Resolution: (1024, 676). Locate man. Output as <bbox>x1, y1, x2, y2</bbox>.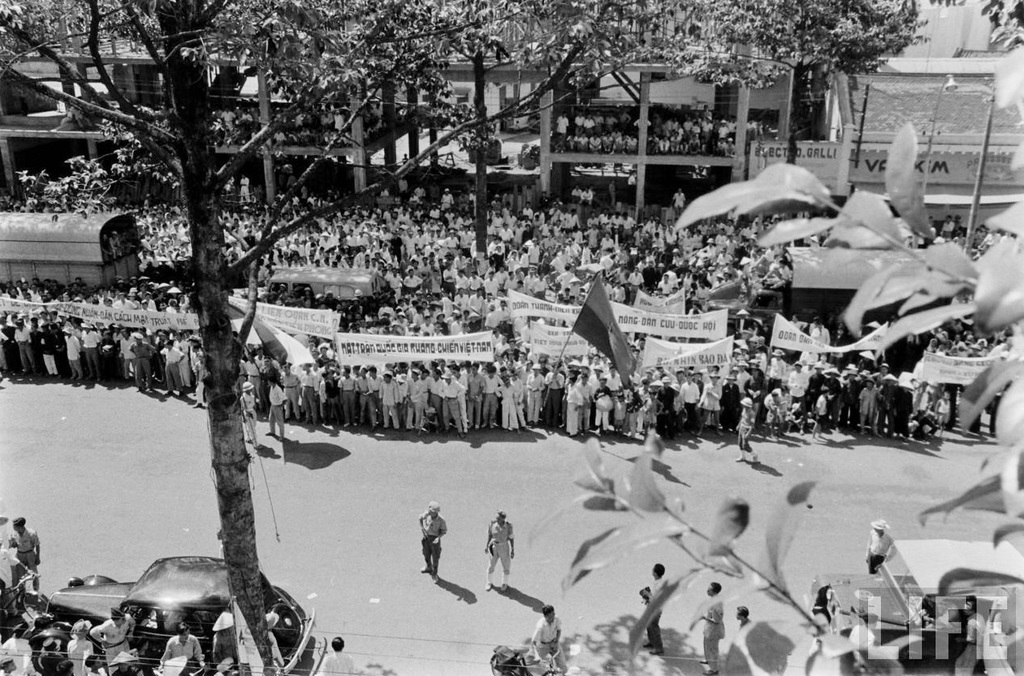
<bbox>531, 601, 571, 675</bbox>.
